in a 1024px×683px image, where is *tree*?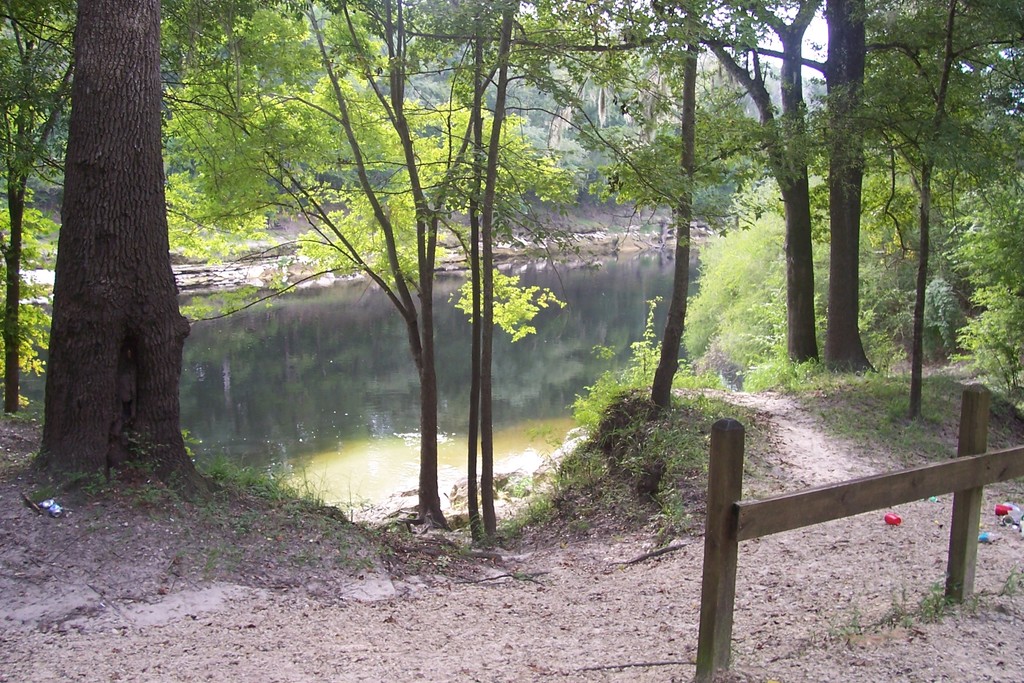
bbox(17, 0, 175, 484).
